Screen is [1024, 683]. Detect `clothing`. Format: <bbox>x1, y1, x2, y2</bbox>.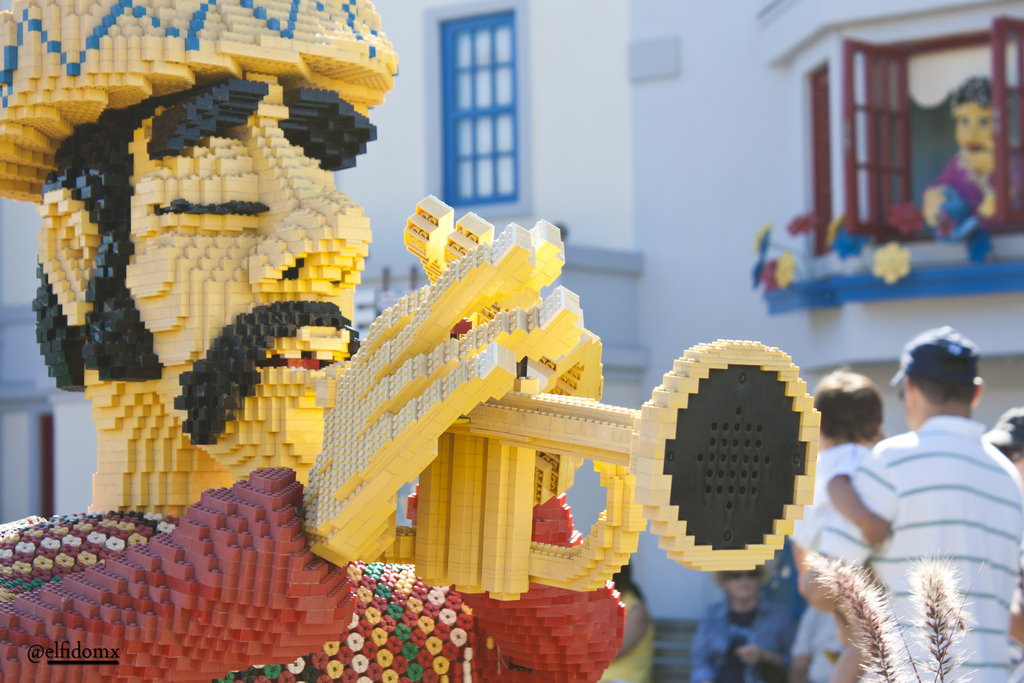
<bbox>0, 462, 631, 682</bbox>.
